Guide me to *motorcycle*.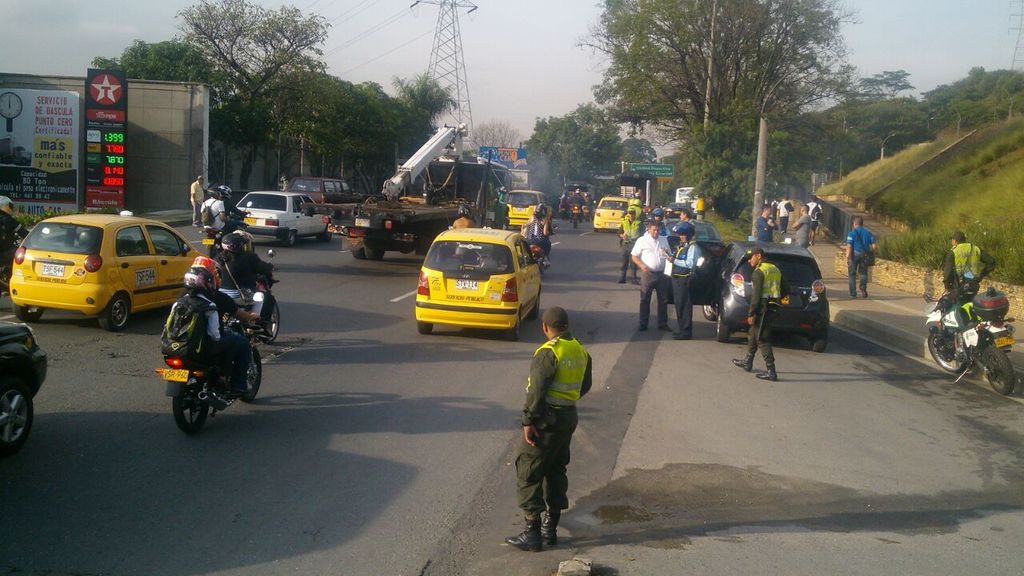
Guidance: bbox(201, 201, 254, 259).
